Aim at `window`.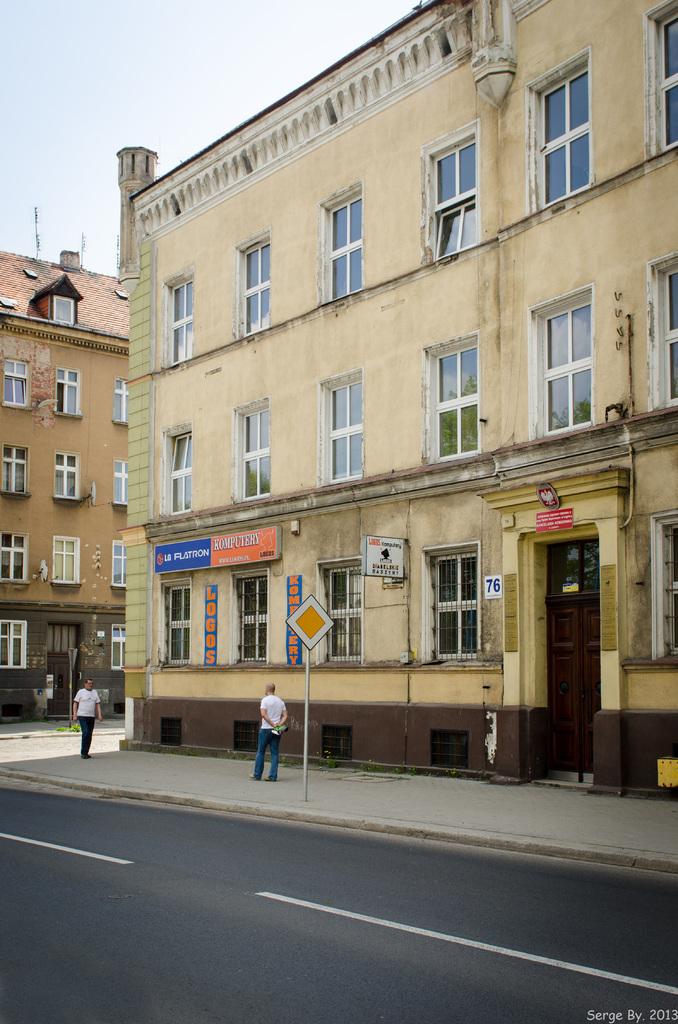
Aimed at <region>49, 534, 77, 581</region>.
